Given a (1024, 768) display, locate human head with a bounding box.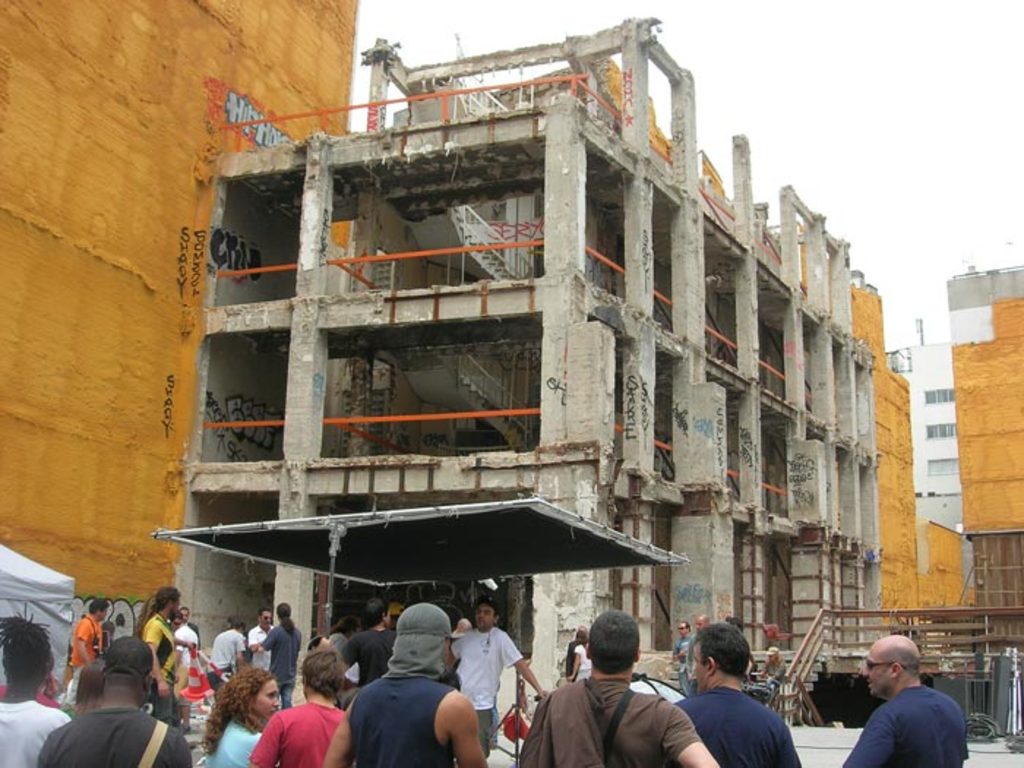
Located: (x1=692, y1=620, x2=750, y2=690).
